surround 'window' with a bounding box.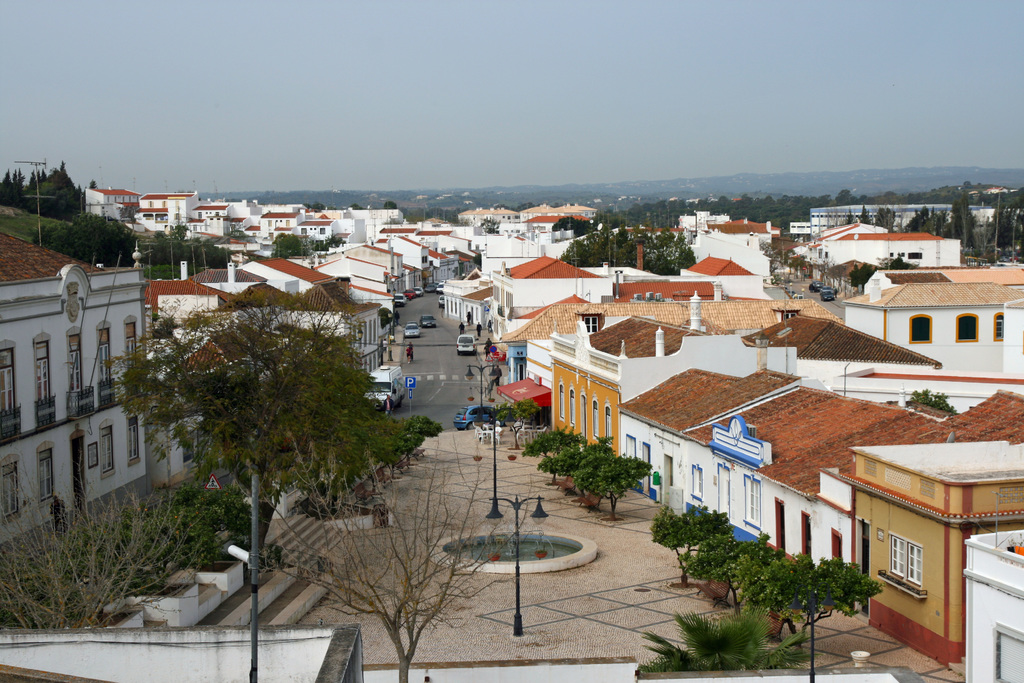
956/312/979/342.
